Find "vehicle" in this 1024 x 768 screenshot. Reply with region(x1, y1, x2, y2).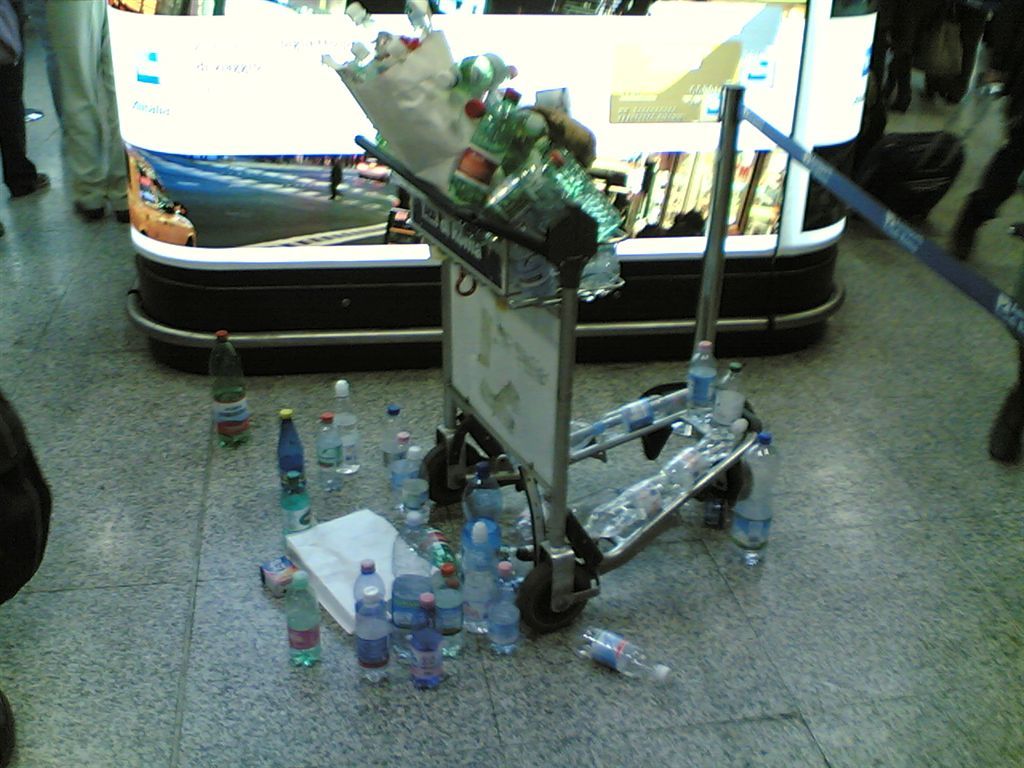
region(125, 143, 193, 244).
